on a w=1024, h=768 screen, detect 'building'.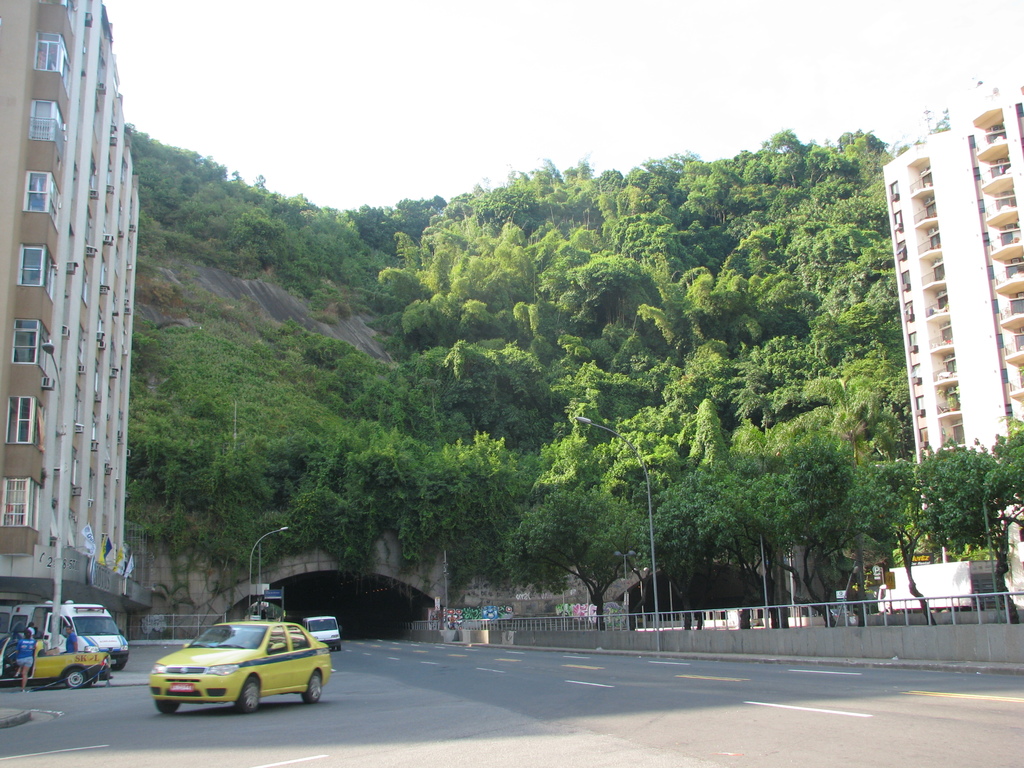
x1=0, y1=0, x2=156, y2=636.
